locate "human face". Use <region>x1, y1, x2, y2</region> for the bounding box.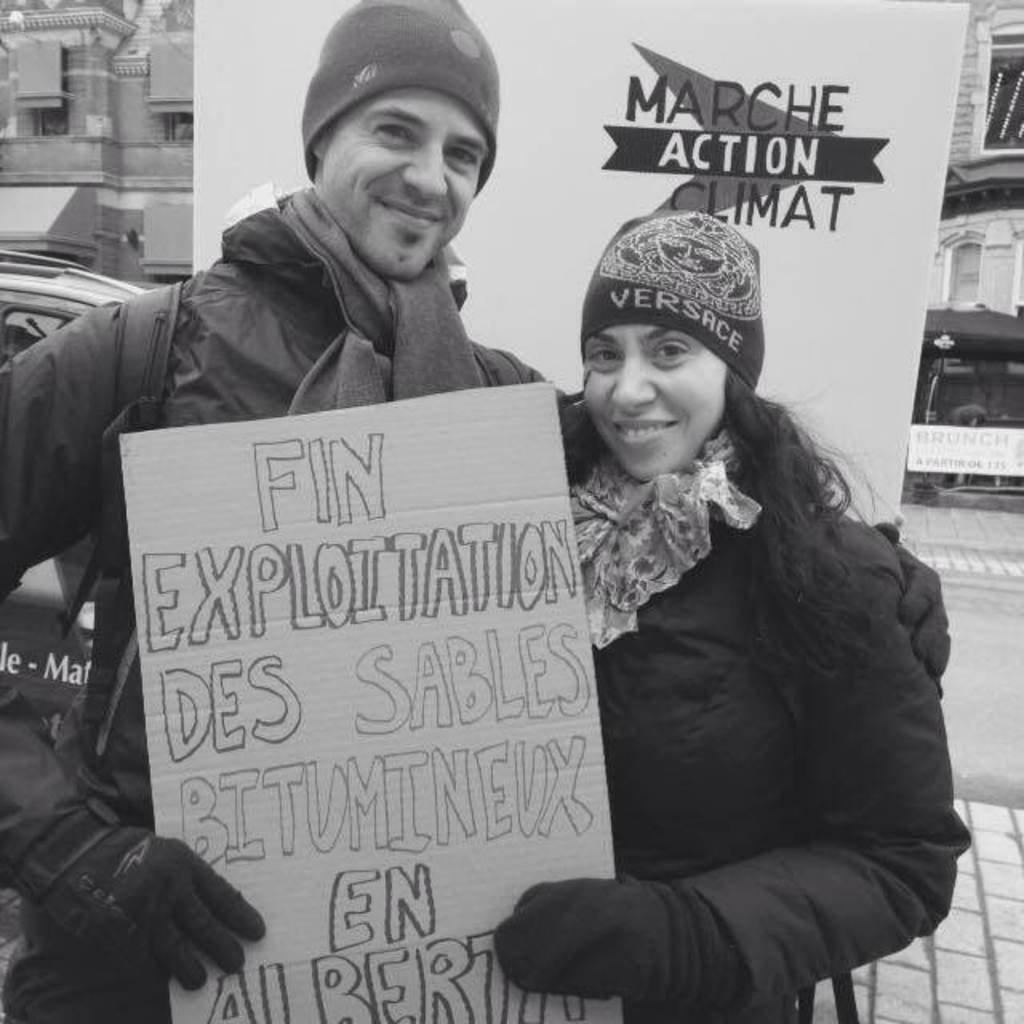
<region>582, 309, 730, 482</region>.
